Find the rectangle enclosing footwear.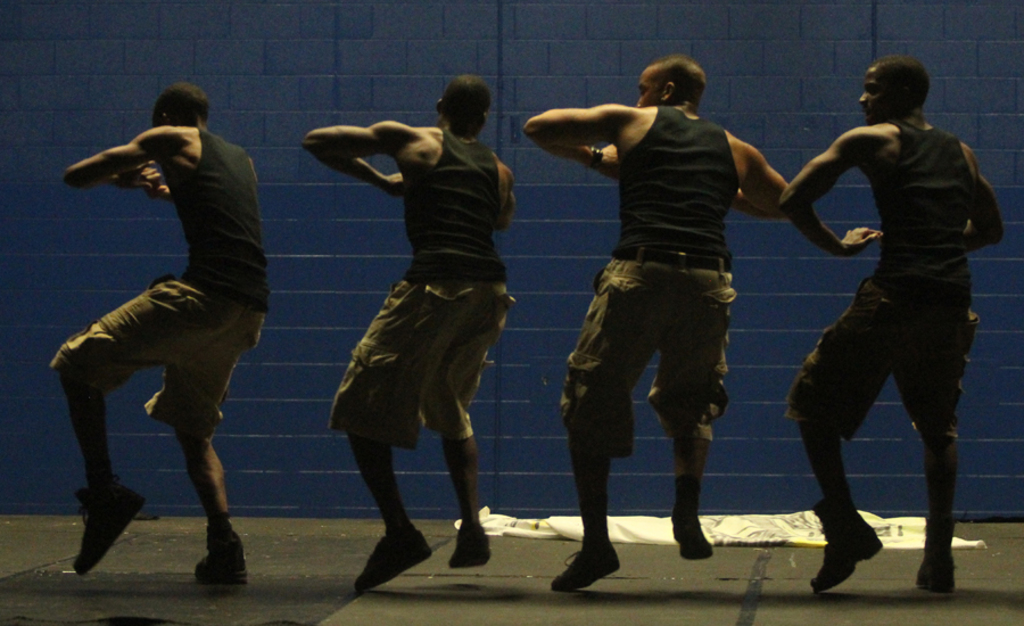
(917,536,955,591).
